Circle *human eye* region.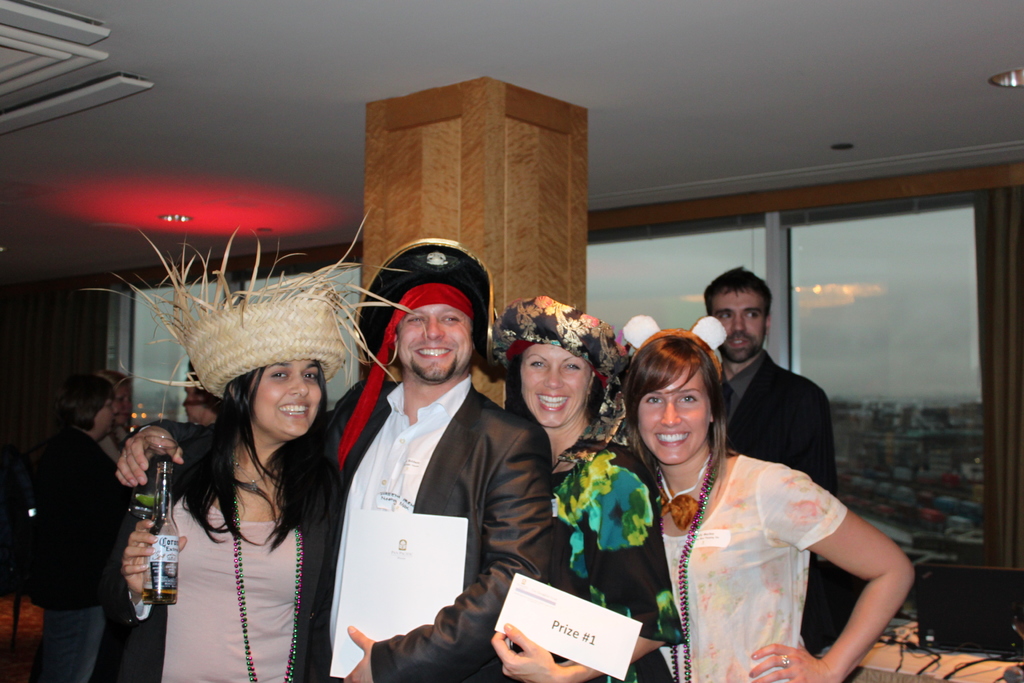
Region: 525 357 548 370.
